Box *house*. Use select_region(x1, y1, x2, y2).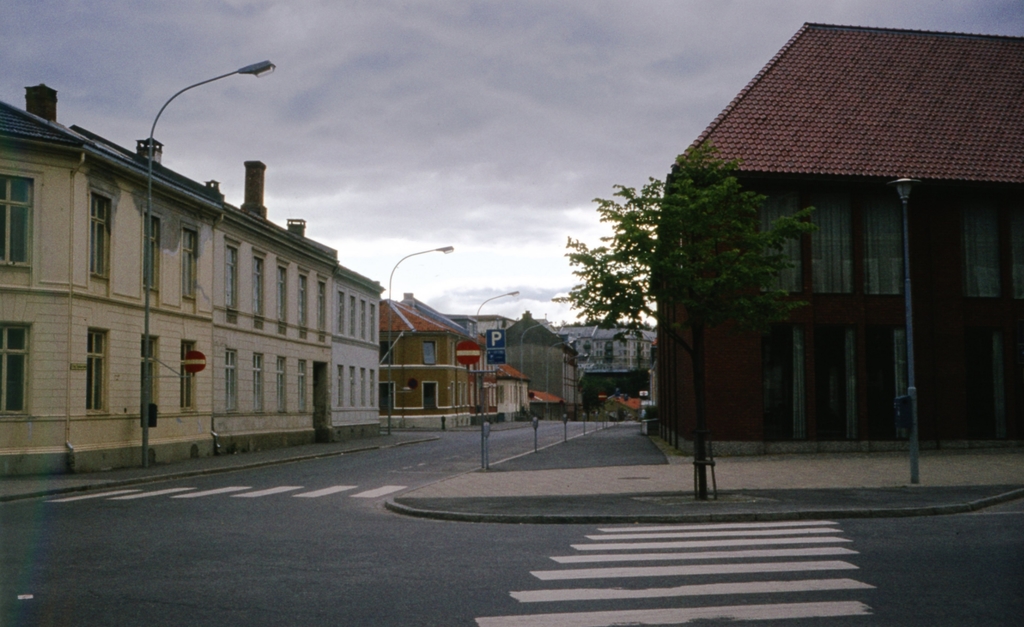
select_region(2, 101, 141, 463).
